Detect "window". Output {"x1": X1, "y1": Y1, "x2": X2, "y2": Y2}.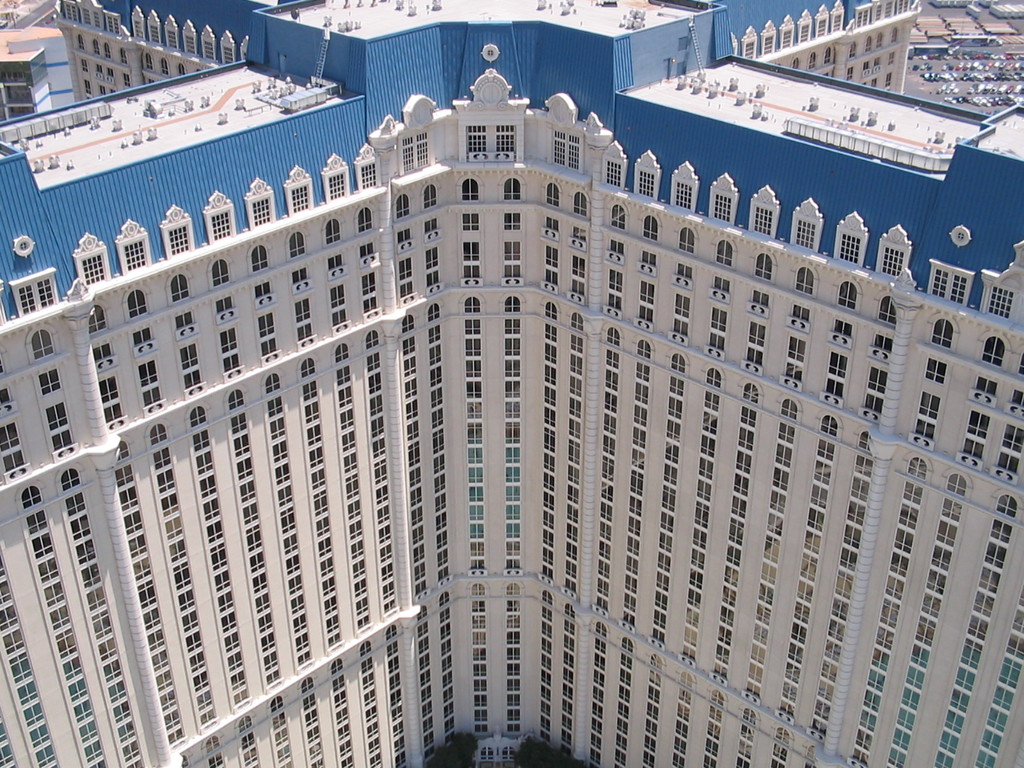
{"x1": 173, "y1": 308, "x2": 193, "y2": 340}.
